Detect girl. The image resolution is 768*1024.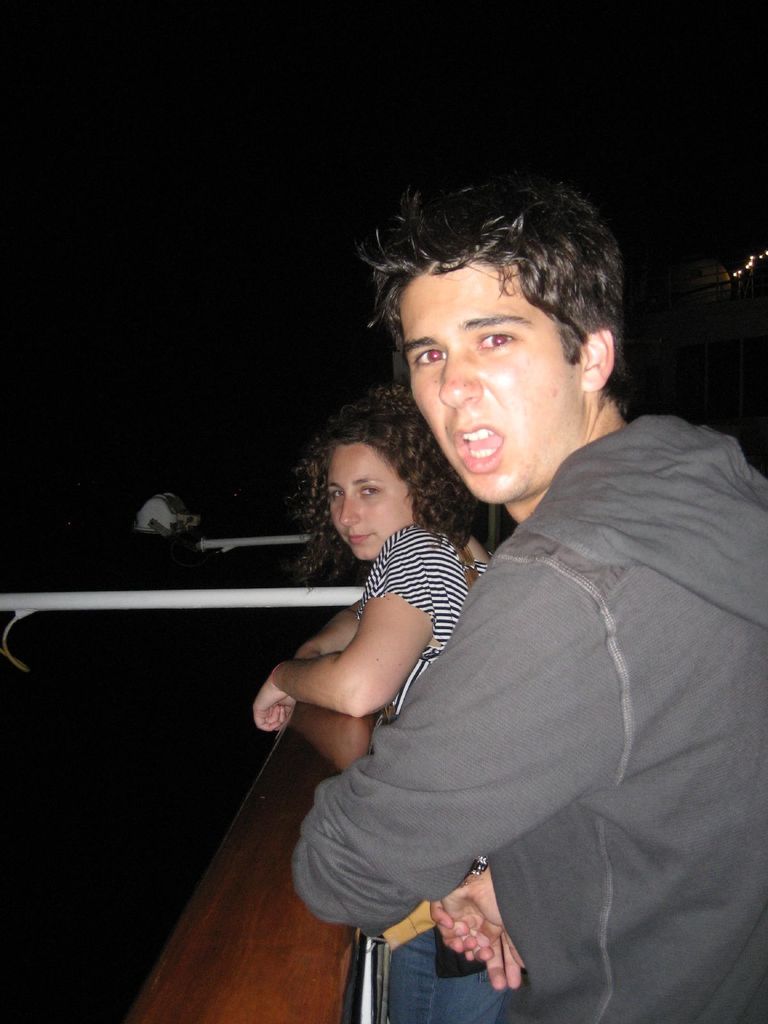
(255, 398, 524, 1023).
